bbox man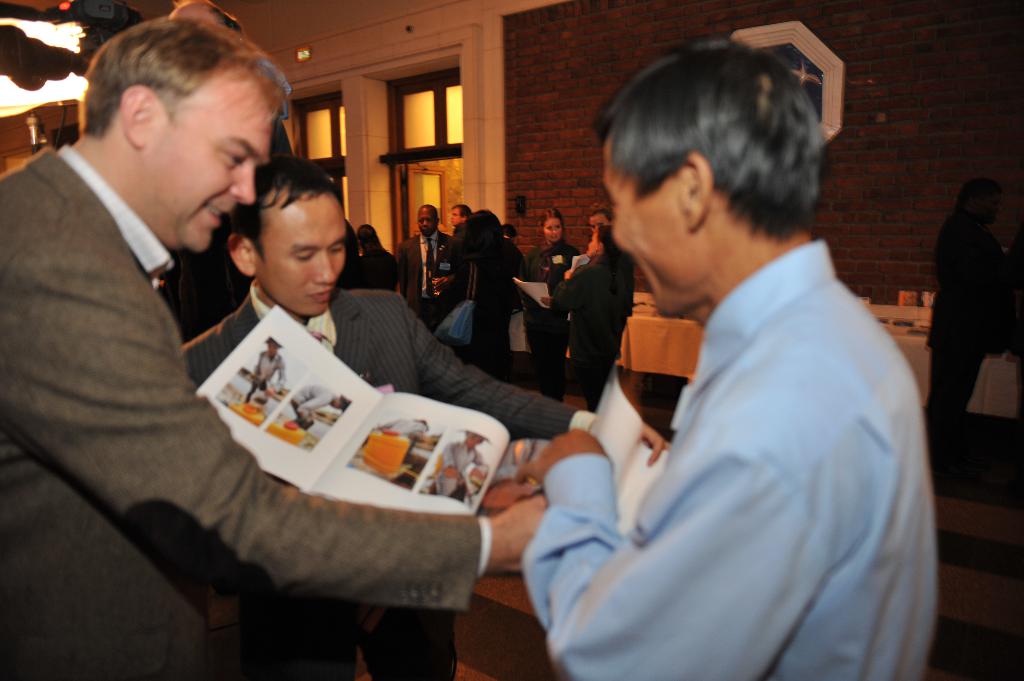
(397,202,468,333)
